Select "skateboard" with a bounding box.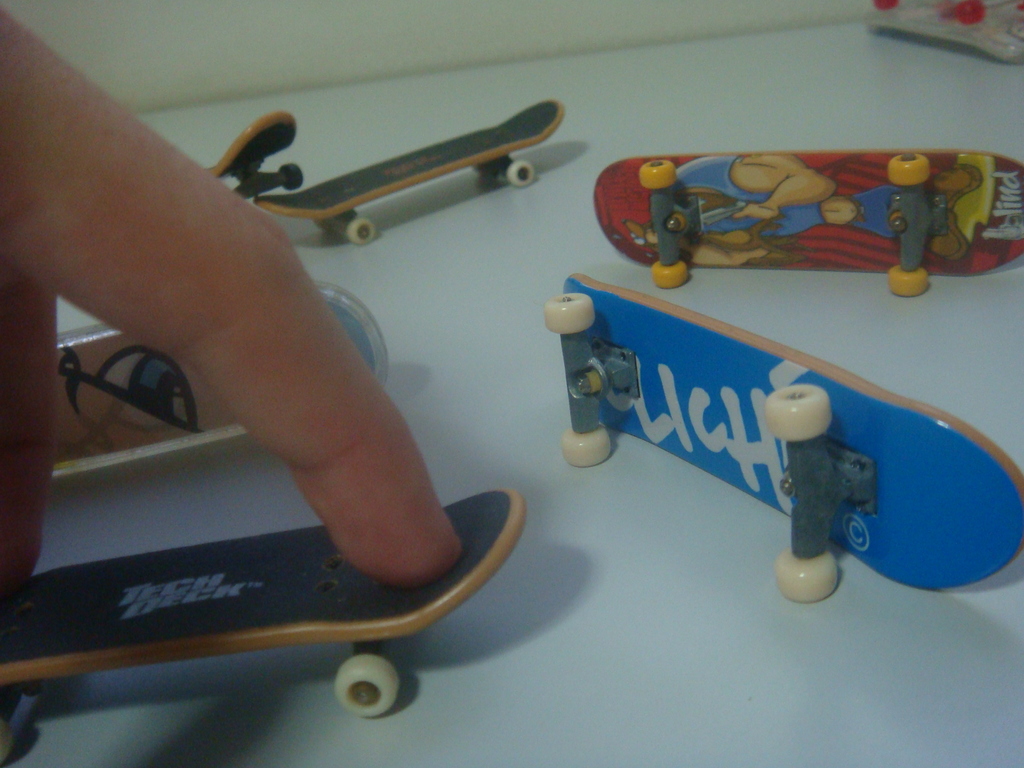
52 271 393 479.
